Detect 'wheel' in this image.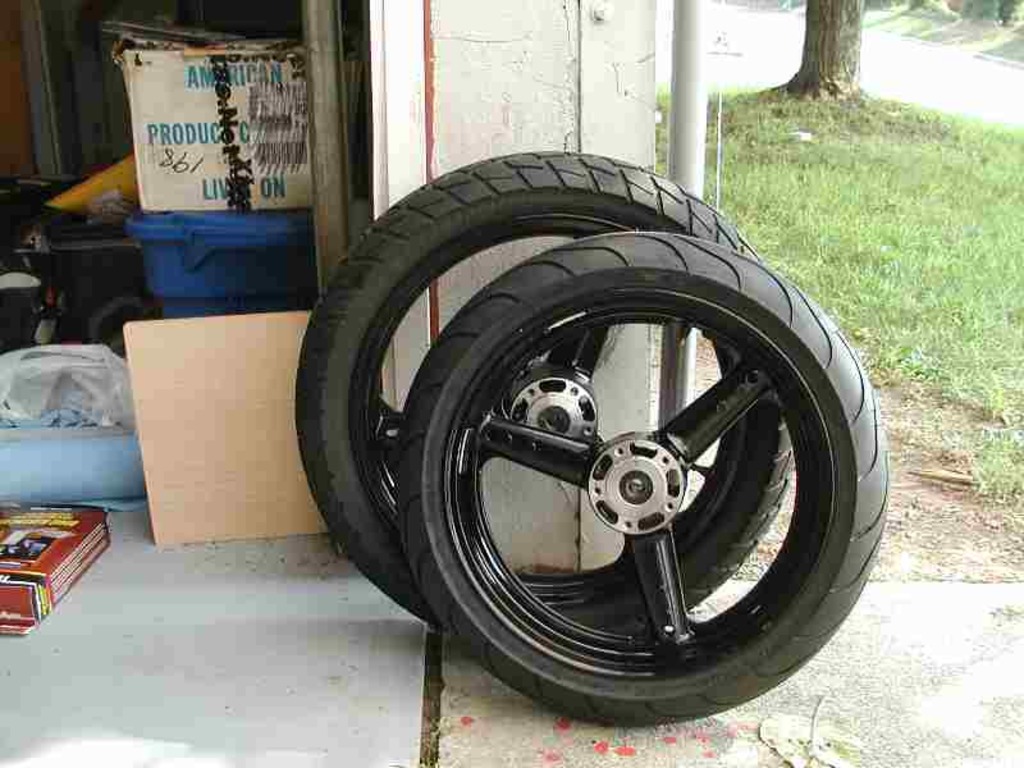
Detection: <bbox>293, 148, 778, 650</bbox>.
